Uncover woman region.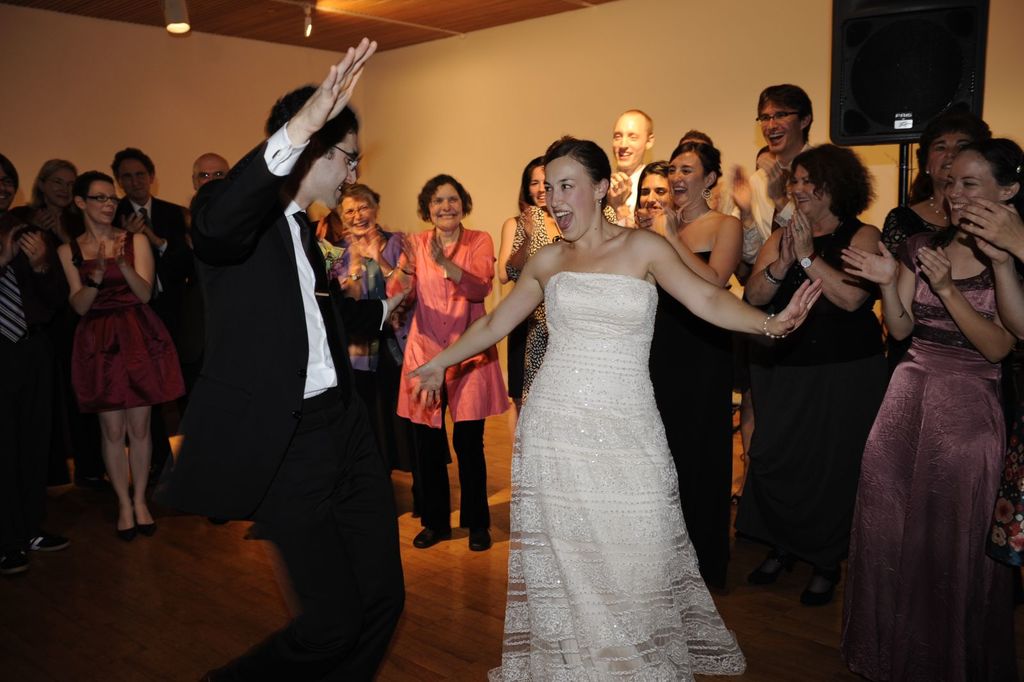
Uncovered: [722,143,890,612].
